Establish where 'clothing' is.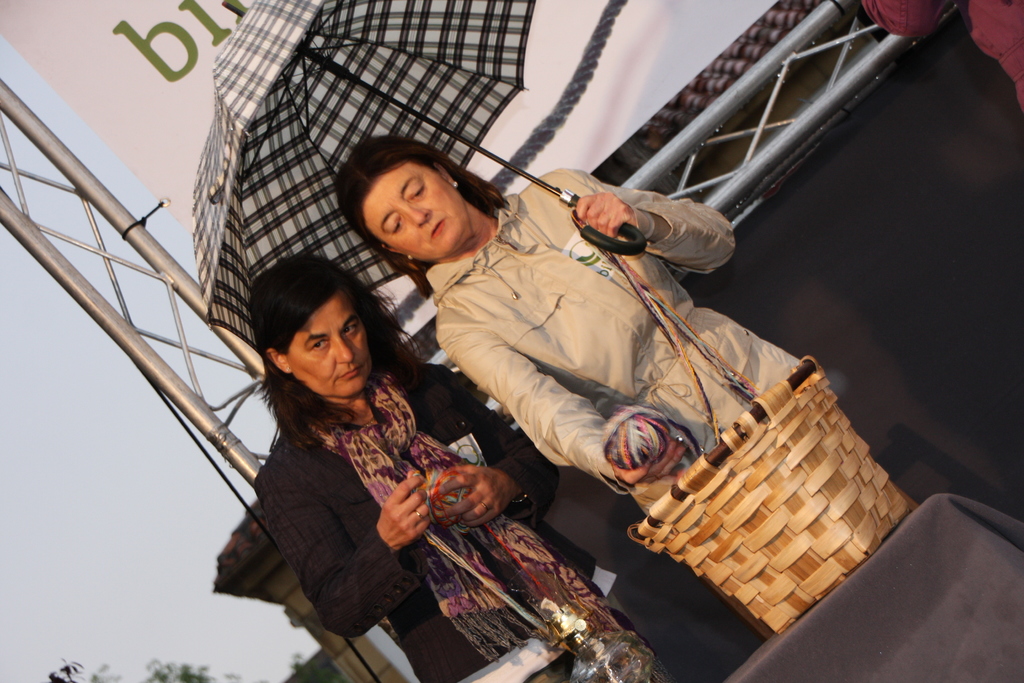
Established at 422:172:803:514.
